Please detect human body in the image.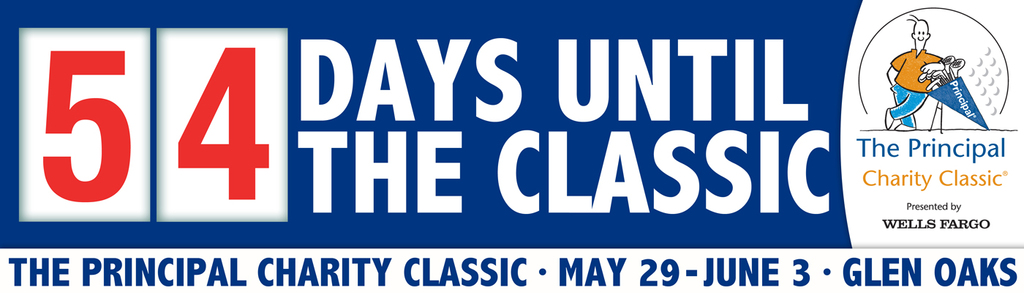
bbox=(888, 18, 937, 128).
